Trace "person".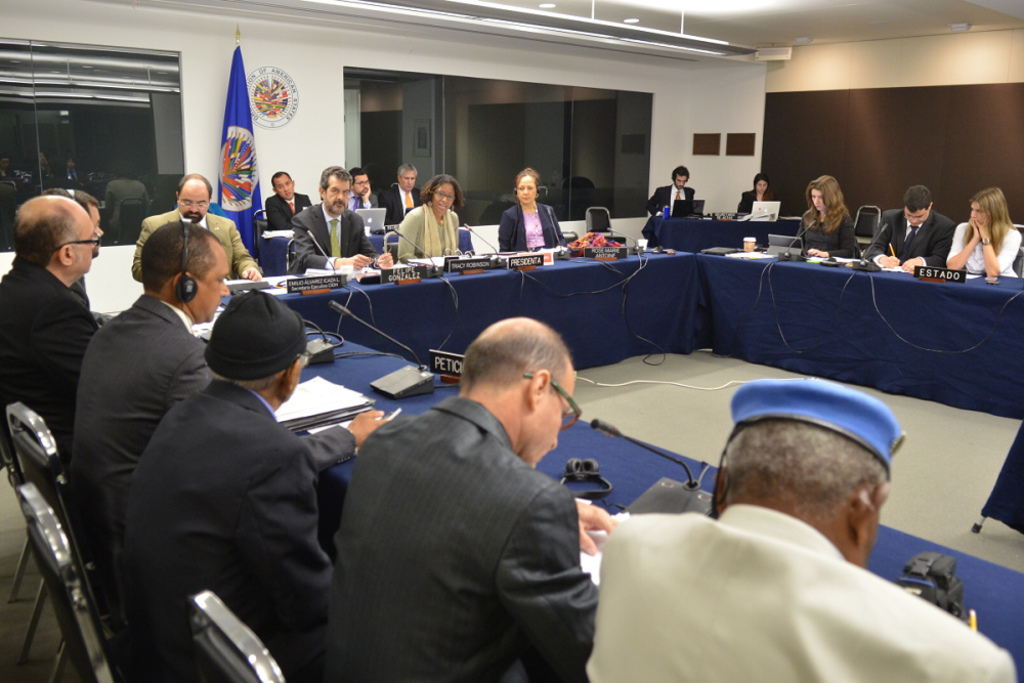
Traced to <bbox>583, 378, 1016, 682</bbox>.
